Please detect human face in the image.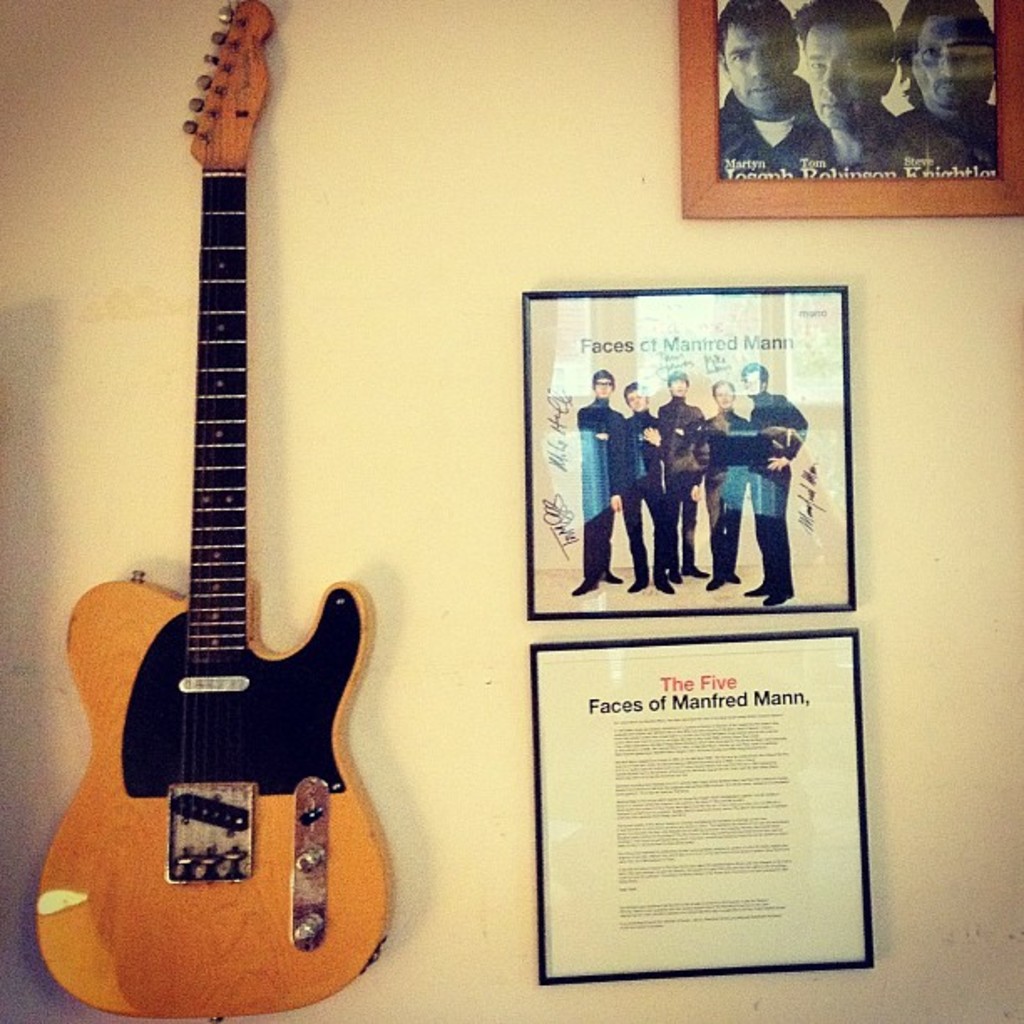
bbox=[668, 381, 683, 403].
